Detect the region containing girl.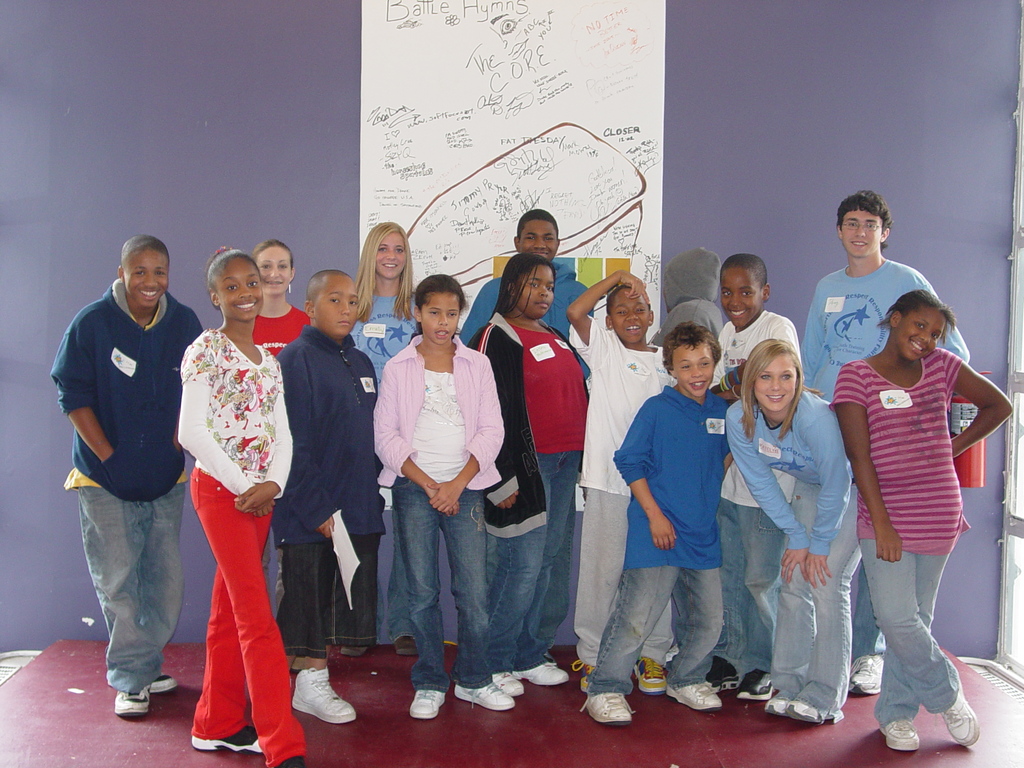
(x1=252, y1=241, x2=313, y2=612).
